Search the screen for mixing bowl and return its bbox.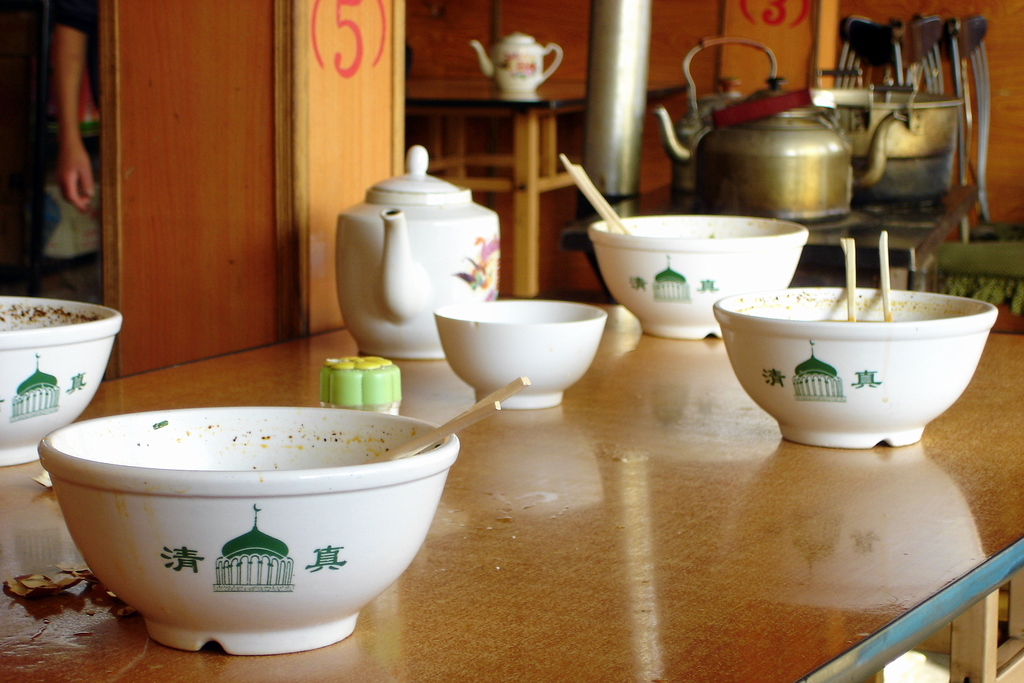
Found: 0,294,124,467.
